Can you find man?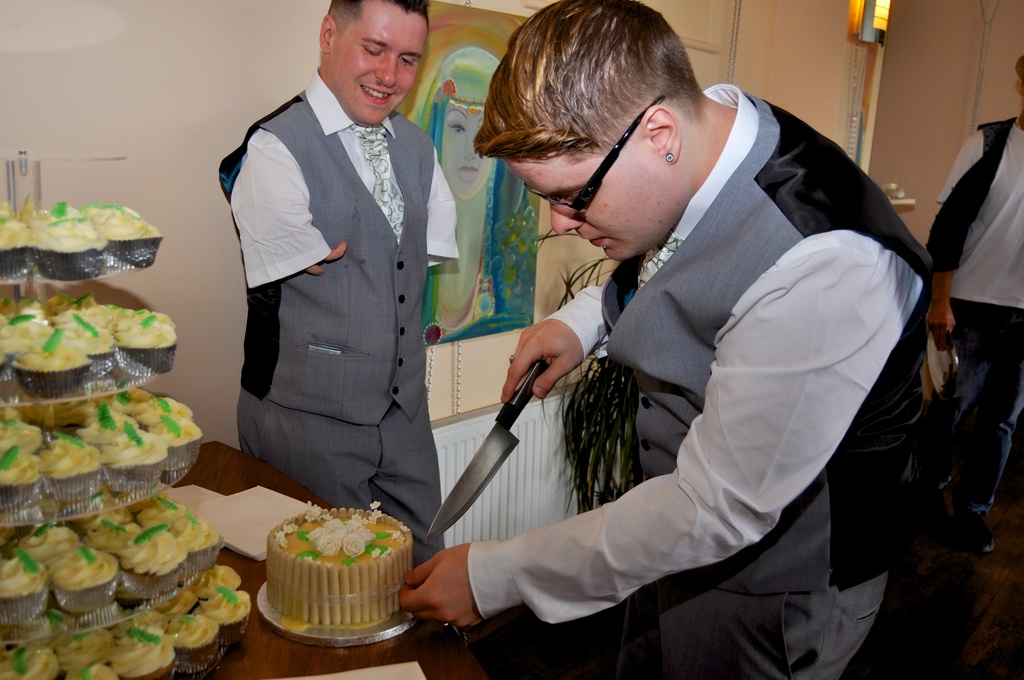
Yes, bounding box: BBox(400, 0, 945, 679).
